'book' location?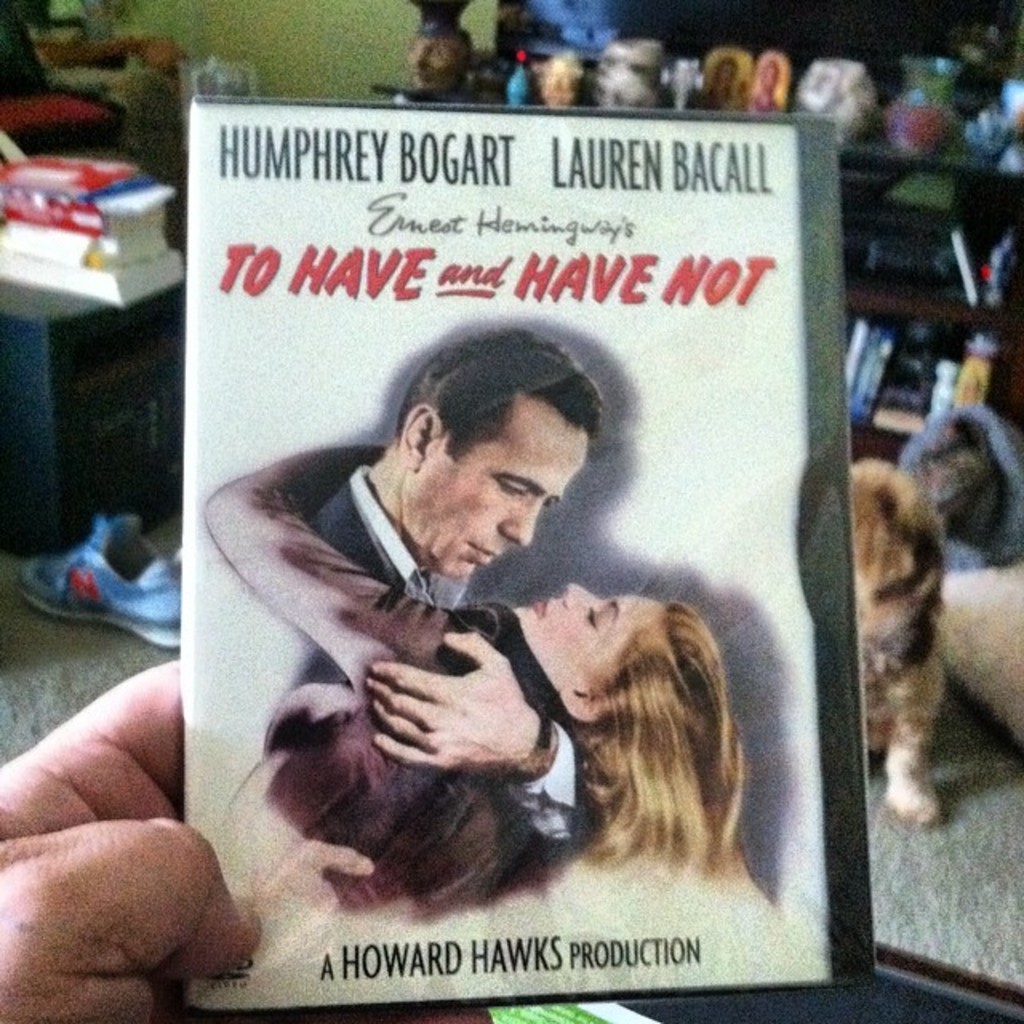
<region>184, 93, 882, 1005</region>
